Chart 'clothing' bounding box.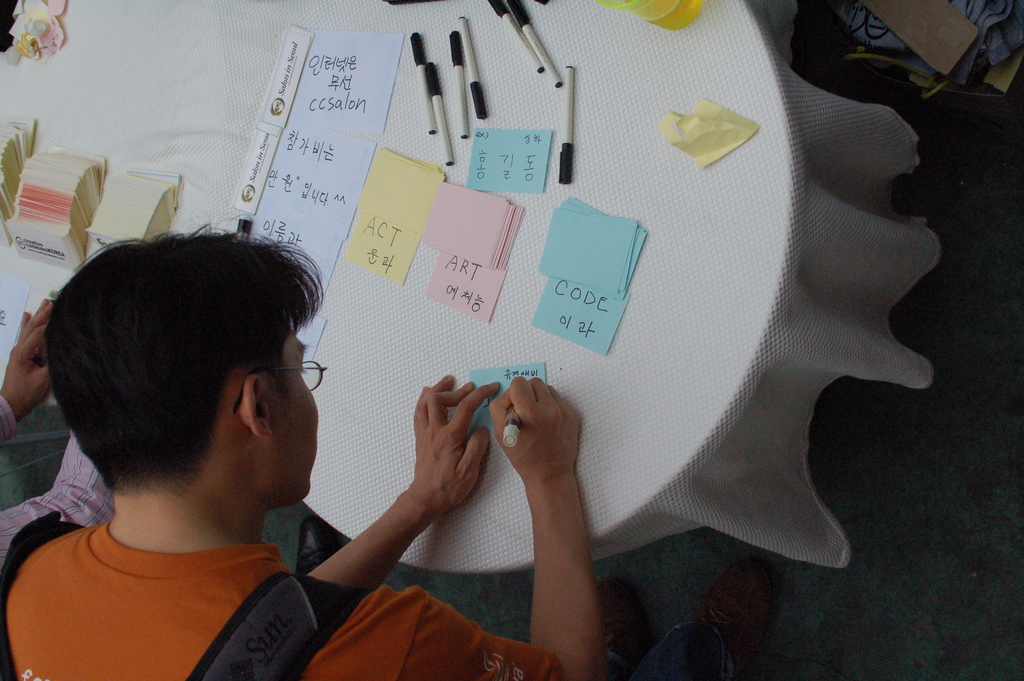
Charted: BBox(3, 525, 561, 680).
